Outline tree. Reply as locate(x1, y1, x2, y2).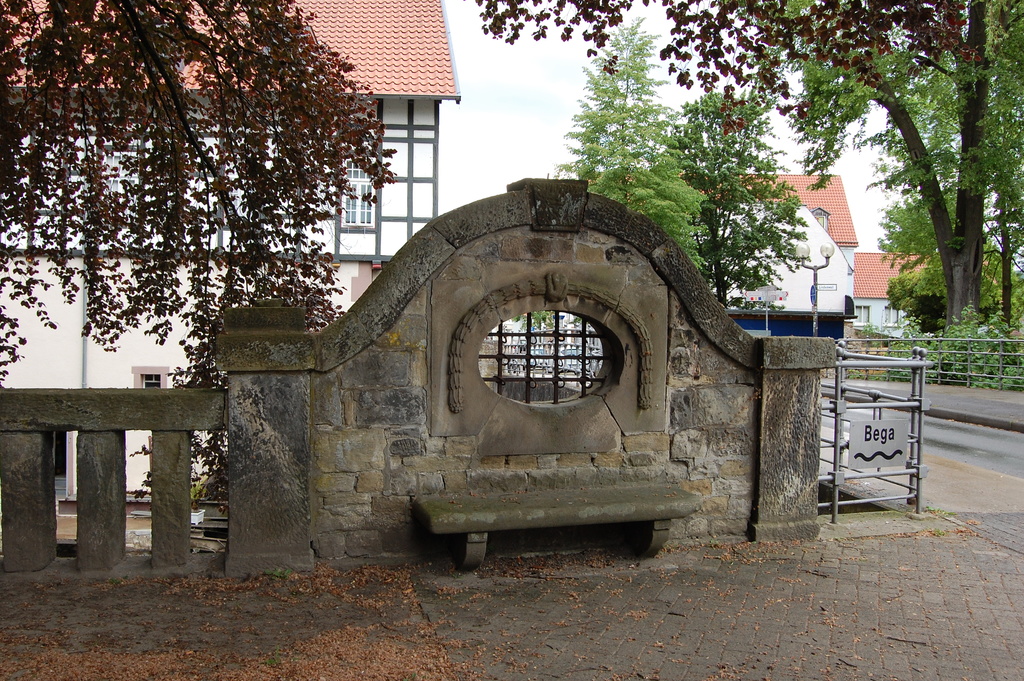
locate(981, 110, 1023, 334).
